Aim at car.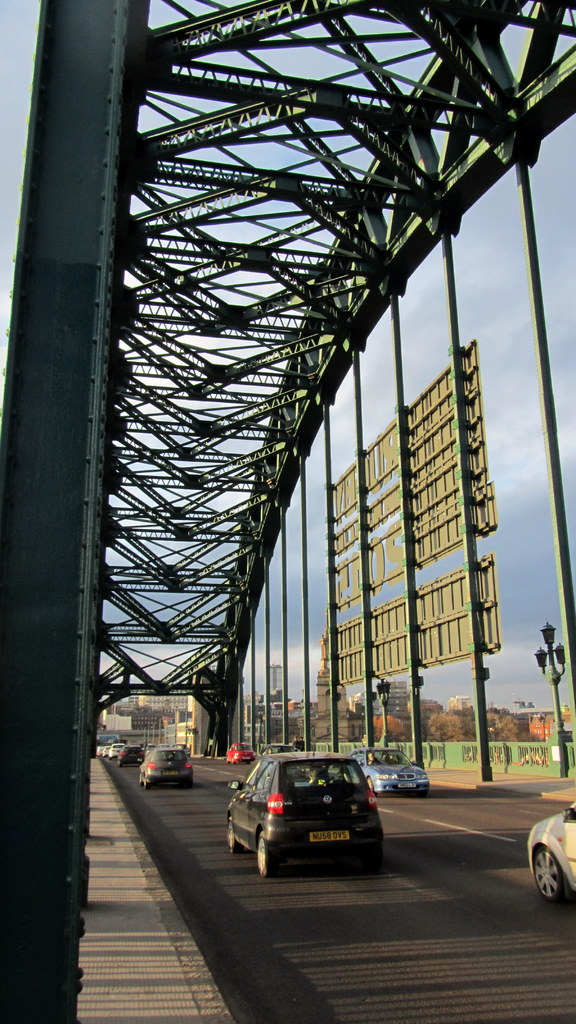
Aimed at box(140, 746, 193, 790).
